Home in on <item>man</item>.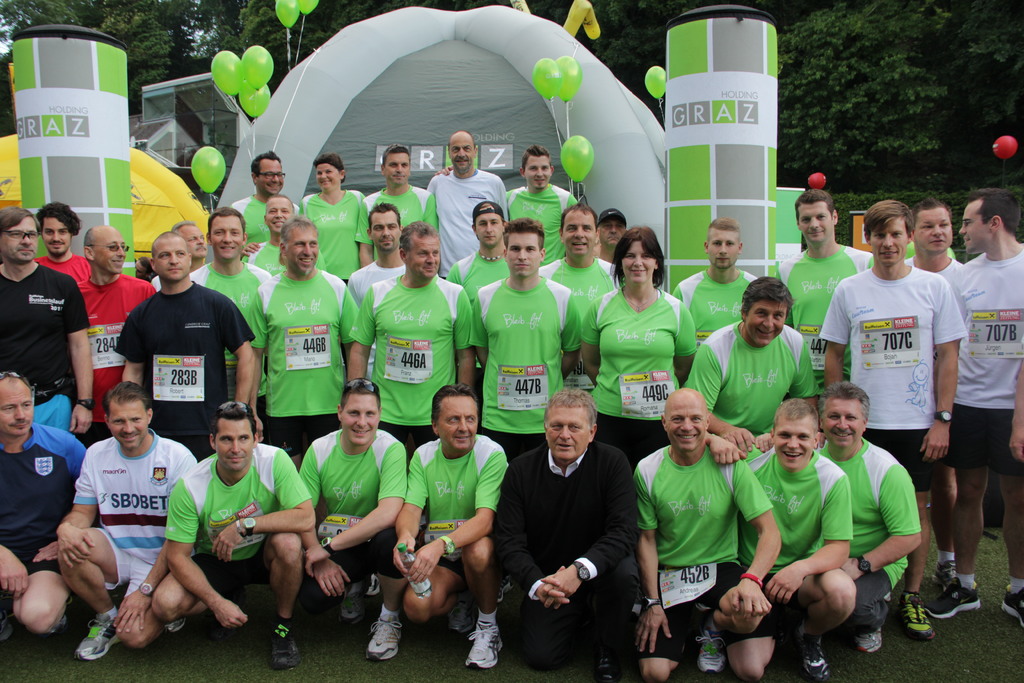
Homed in at x1=152, y1=397, x2=312, y2=667.
